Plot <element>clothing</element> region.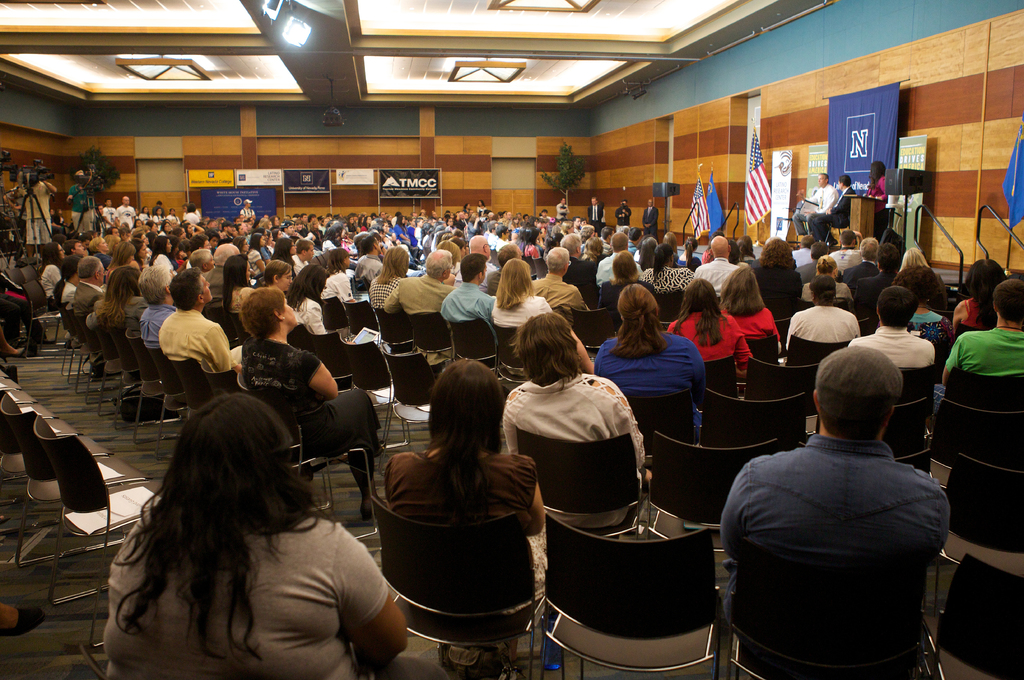
Plotted at left=587, top=203, right=603, bottom=233.
